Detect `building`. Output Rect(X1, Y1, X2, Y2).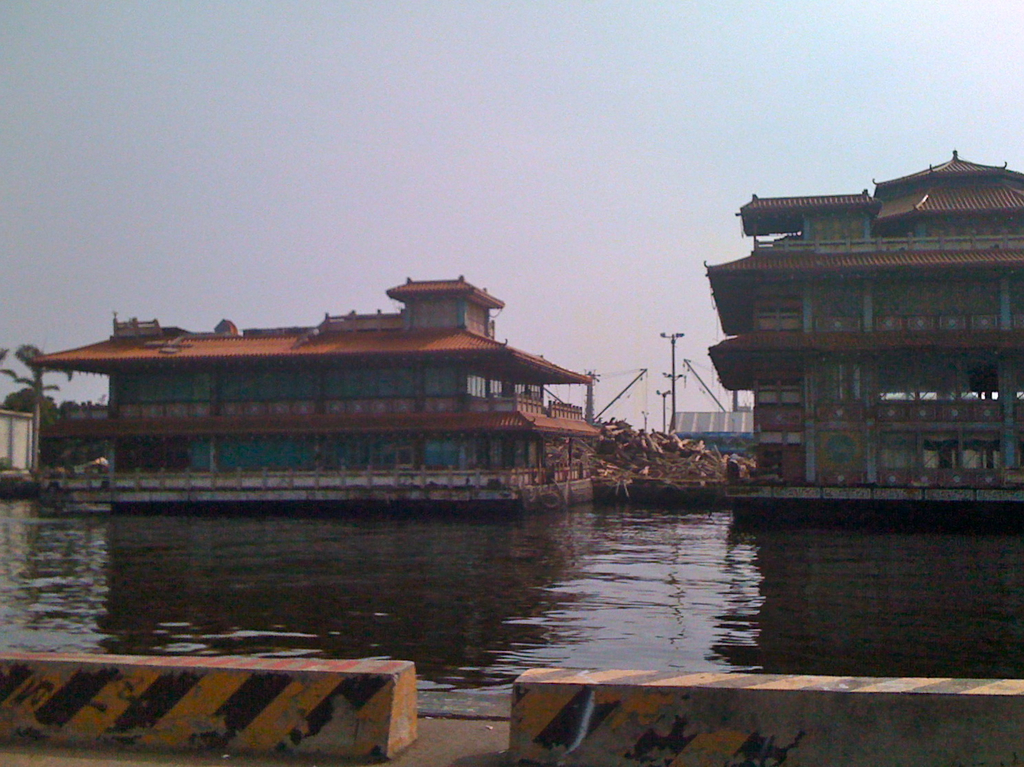
Rect(701, 148, 1023, 488).
